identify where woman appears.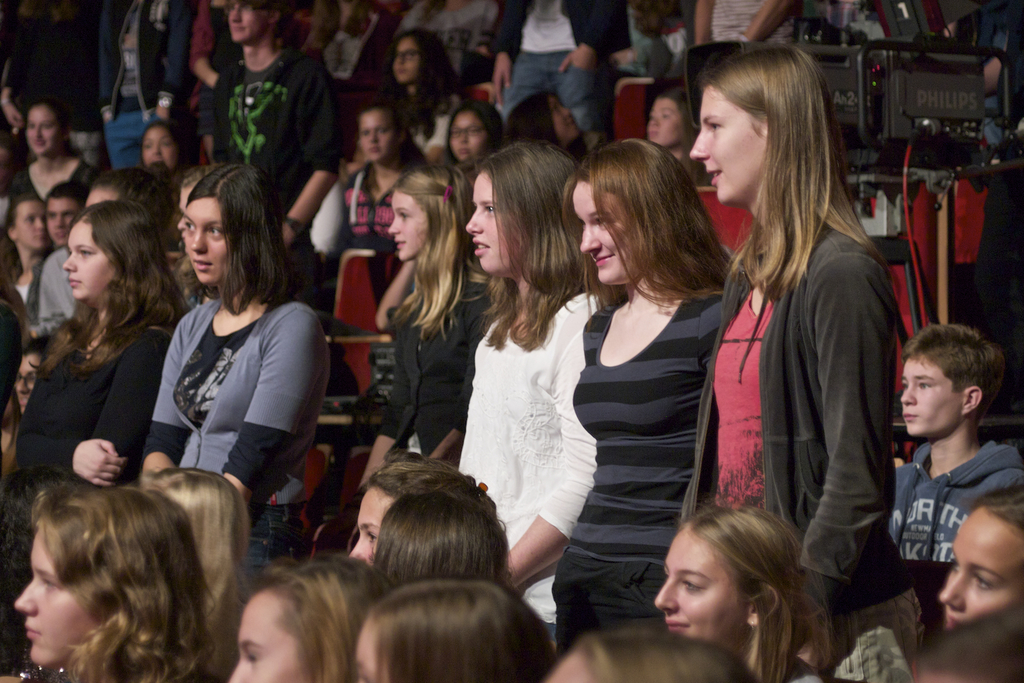
Appears at locate(688, 38, 914, 682).
